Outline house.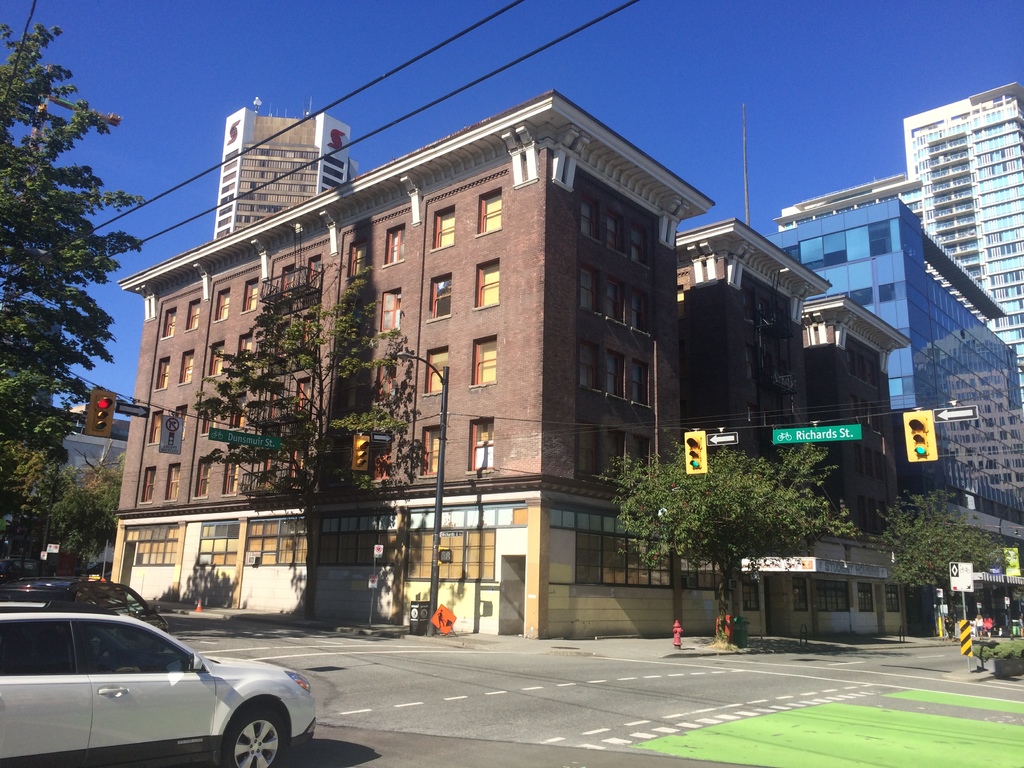
Outline: (769,88,1023,371).
